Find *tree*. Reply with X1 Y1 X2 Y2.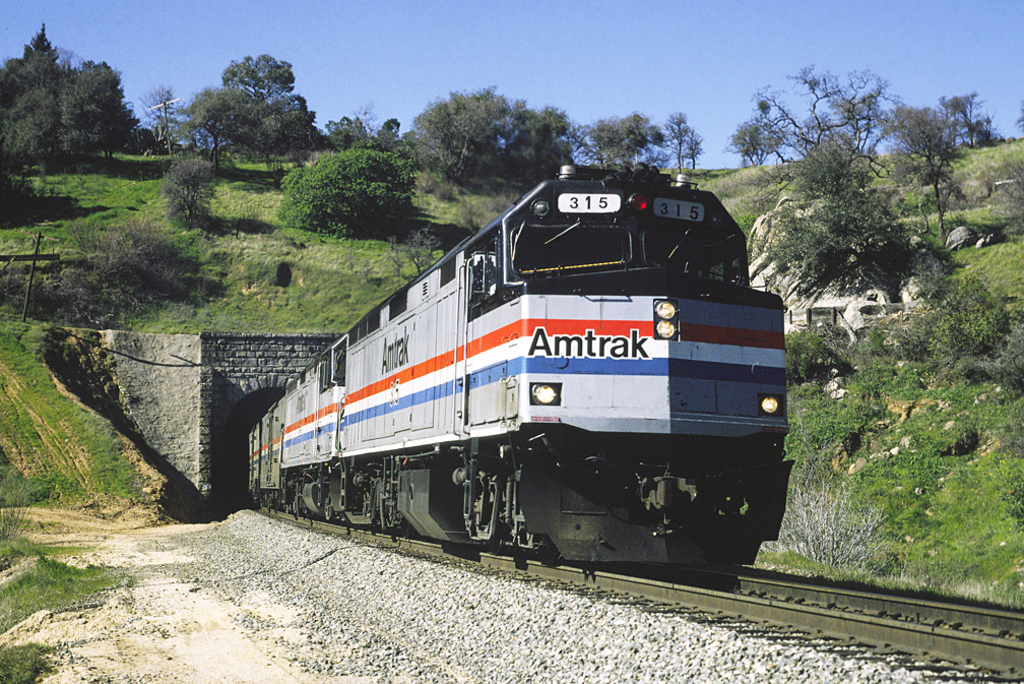
376 226 455 287.
